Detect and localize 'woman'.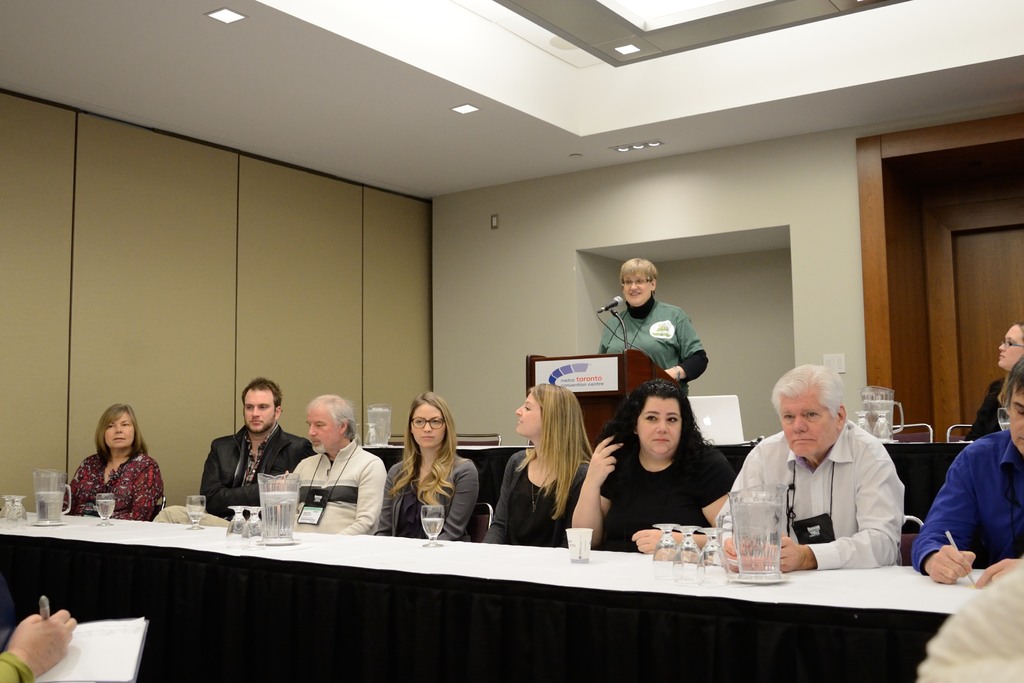
Localized at x1=491 y1=385 x2=612 y2=547.
